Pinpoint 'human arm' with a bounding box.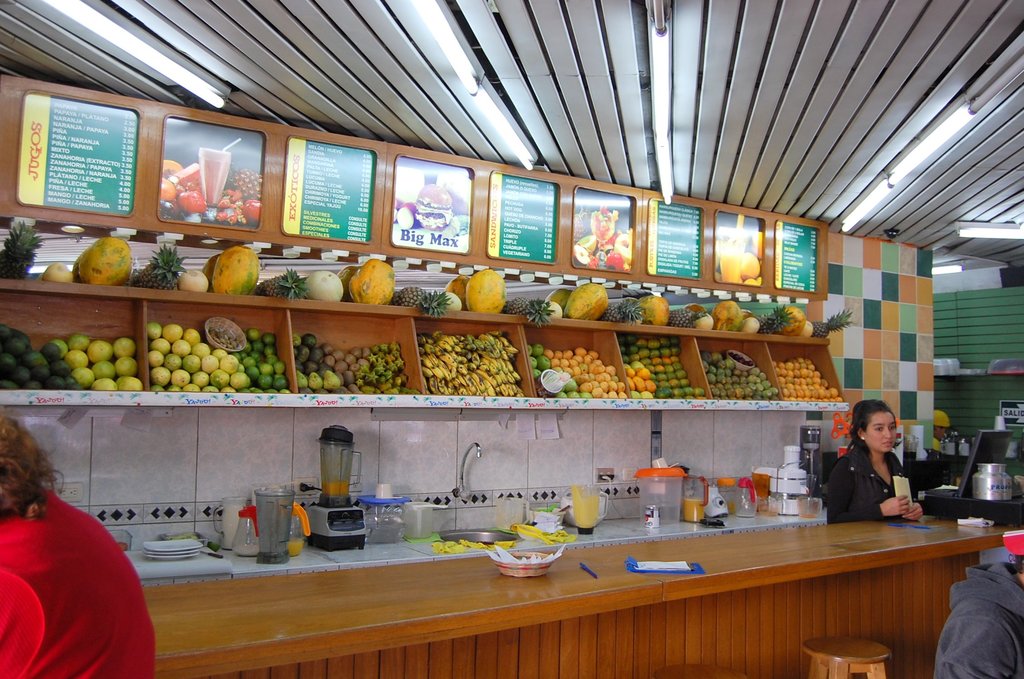
[x1=934, y1=614, x2=1015, y2=678].
